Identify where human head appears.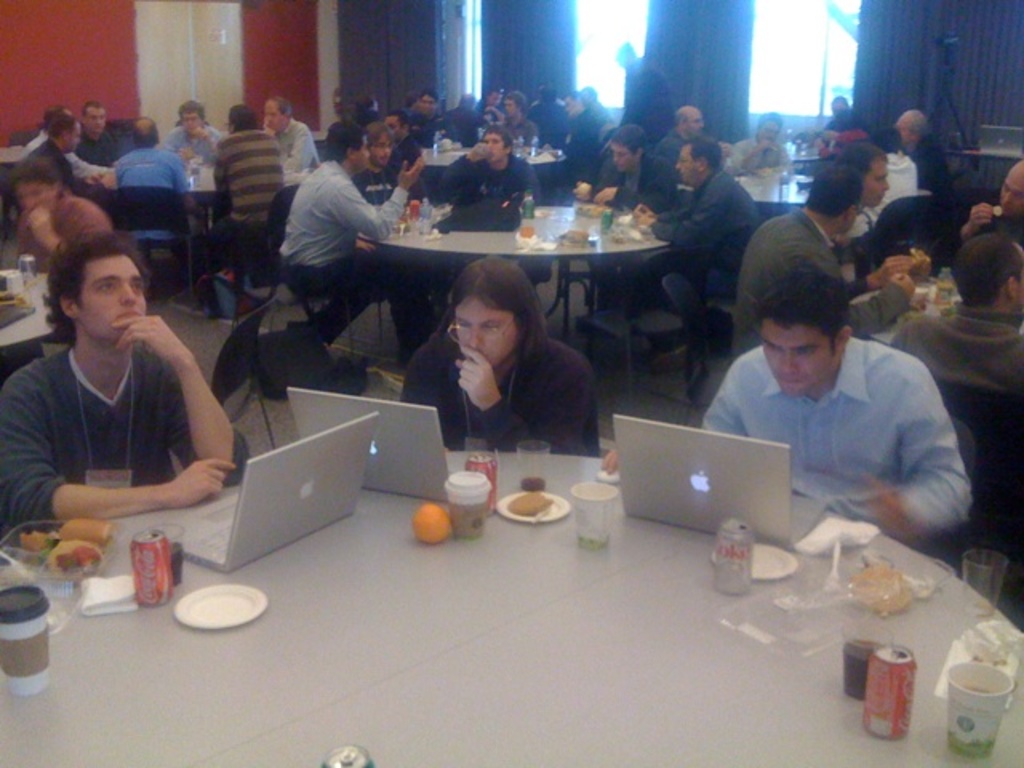
Appears at [992, 152, 1022, 214].
